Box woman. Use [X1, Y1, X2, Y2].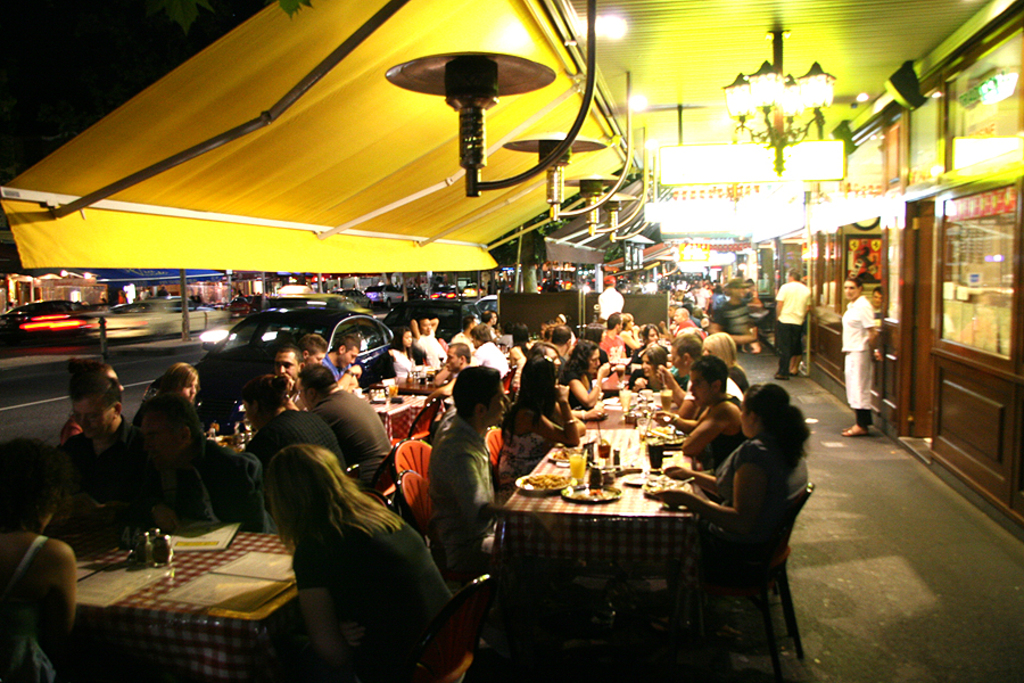
[629, 343, 674, 393].
